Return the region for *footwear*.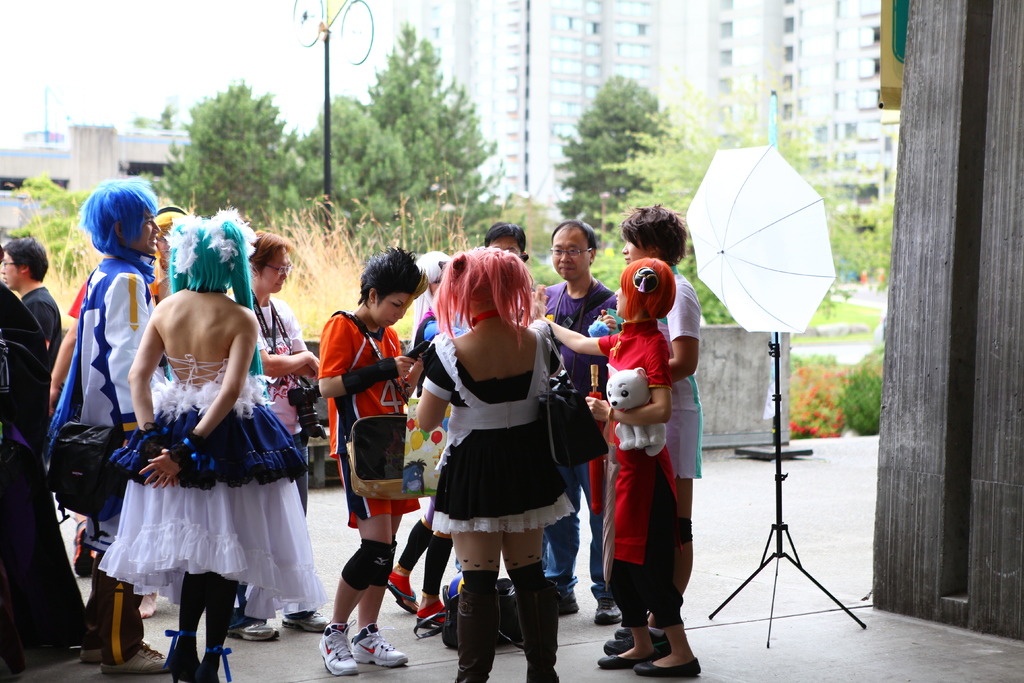
(515,575,559,682).
